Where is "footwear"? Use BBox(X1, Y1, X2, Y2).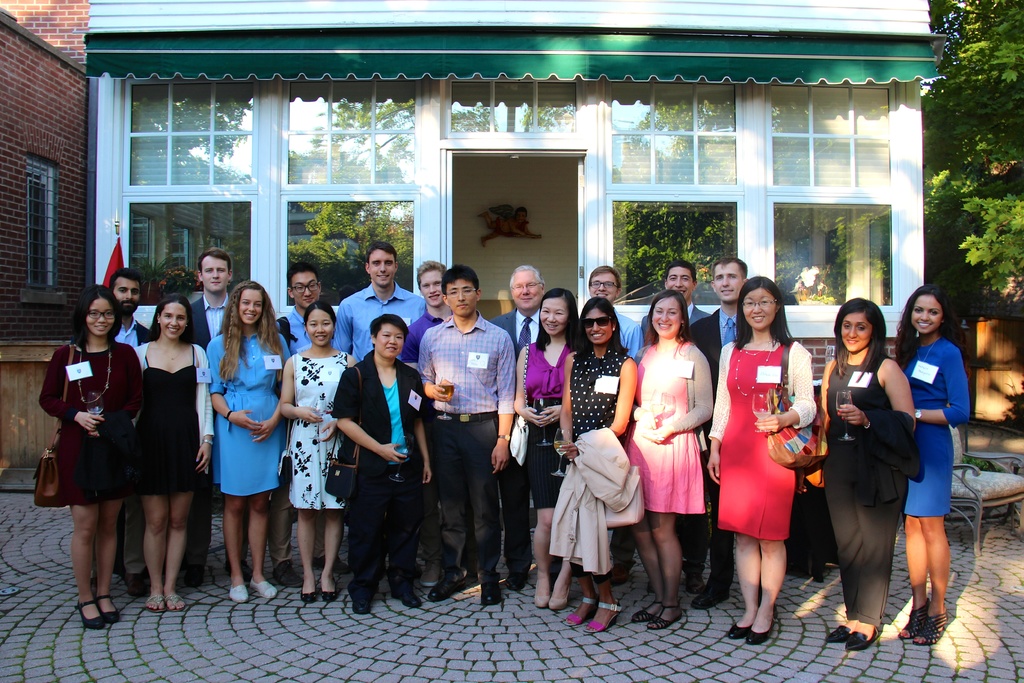
BBox(143, 593, 164, 613).
